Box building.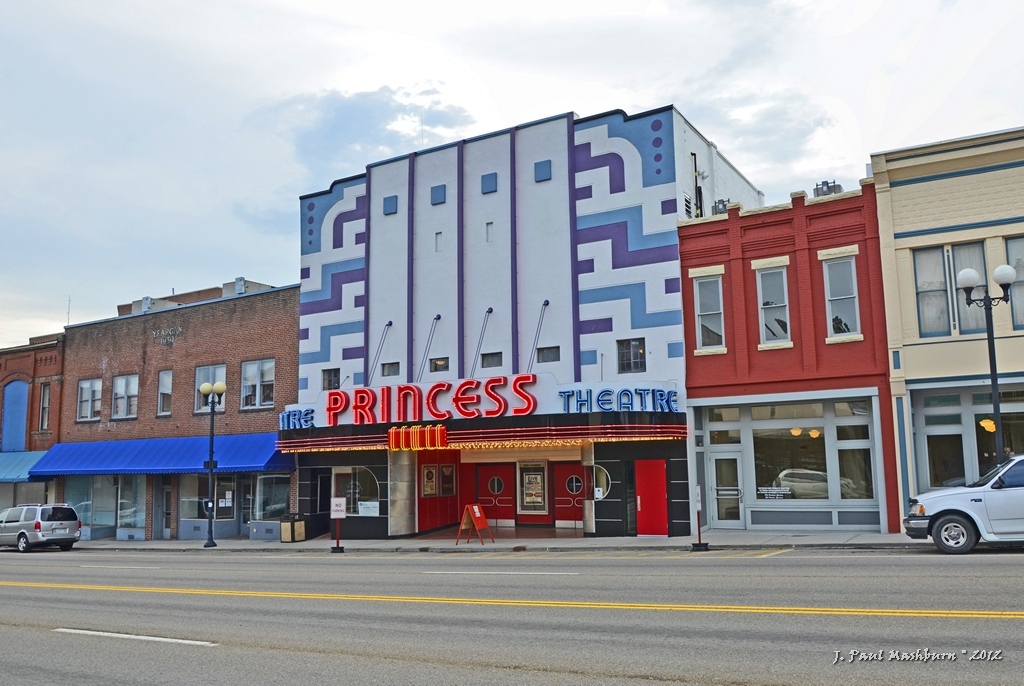
(left=868, top=122, right=1023, bottom=533).
